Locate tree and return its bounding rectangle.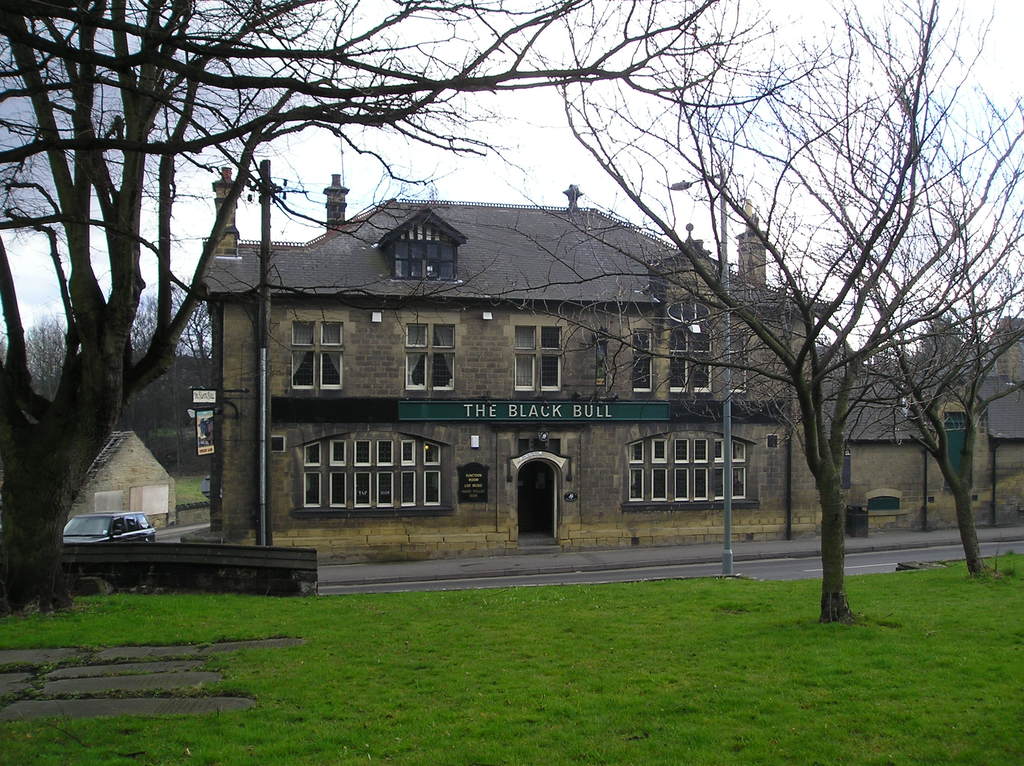
pyautogui.locateOnScreen(490, 0, 1023, 626).
